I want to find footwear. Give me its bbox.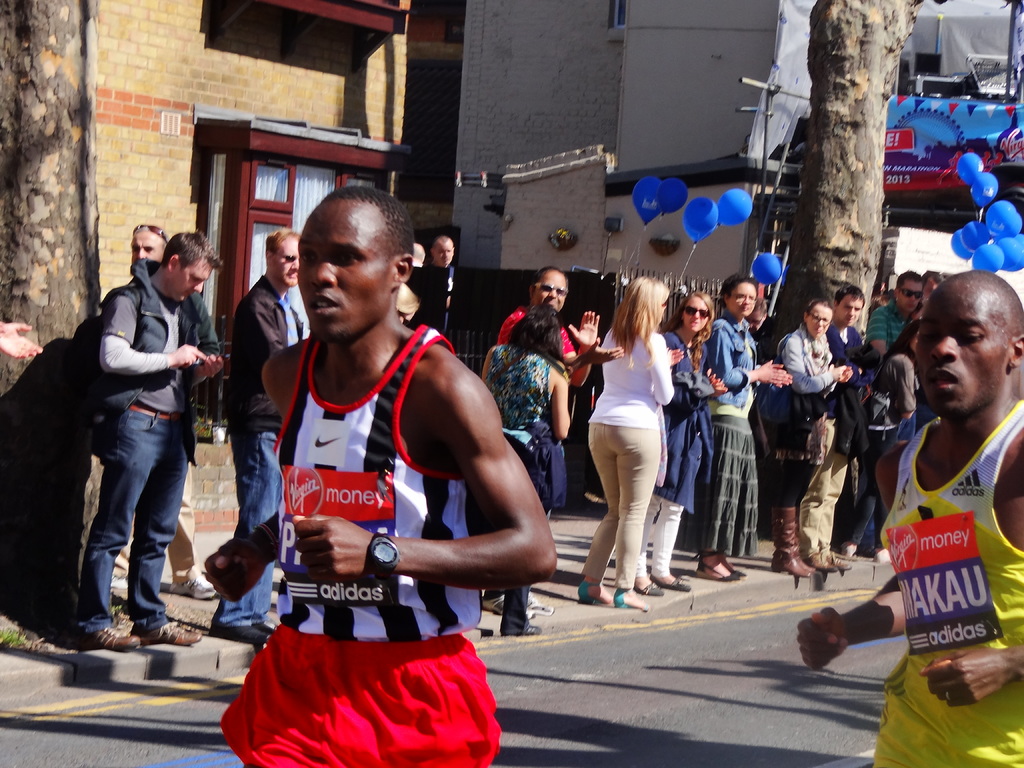
[524,593,550,617].
